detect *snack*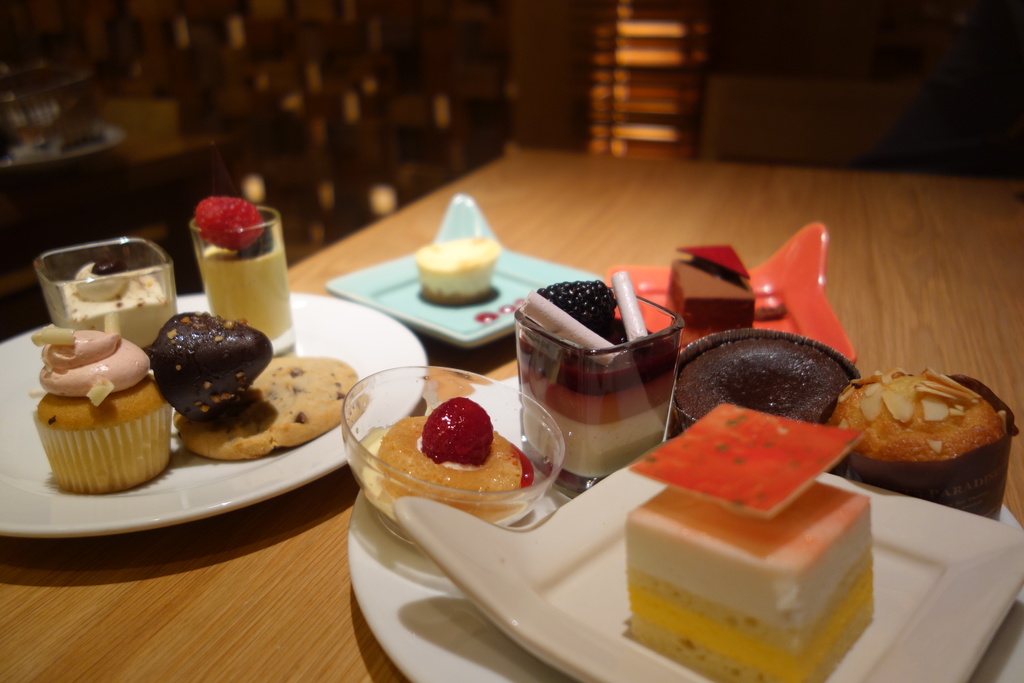
<box>673,329,865,428</box>
